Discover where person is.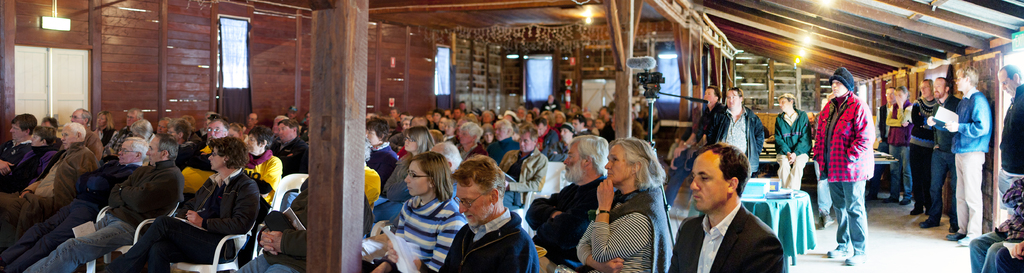
Discovered at [left=439, top=150, right=545, bottom=272].
